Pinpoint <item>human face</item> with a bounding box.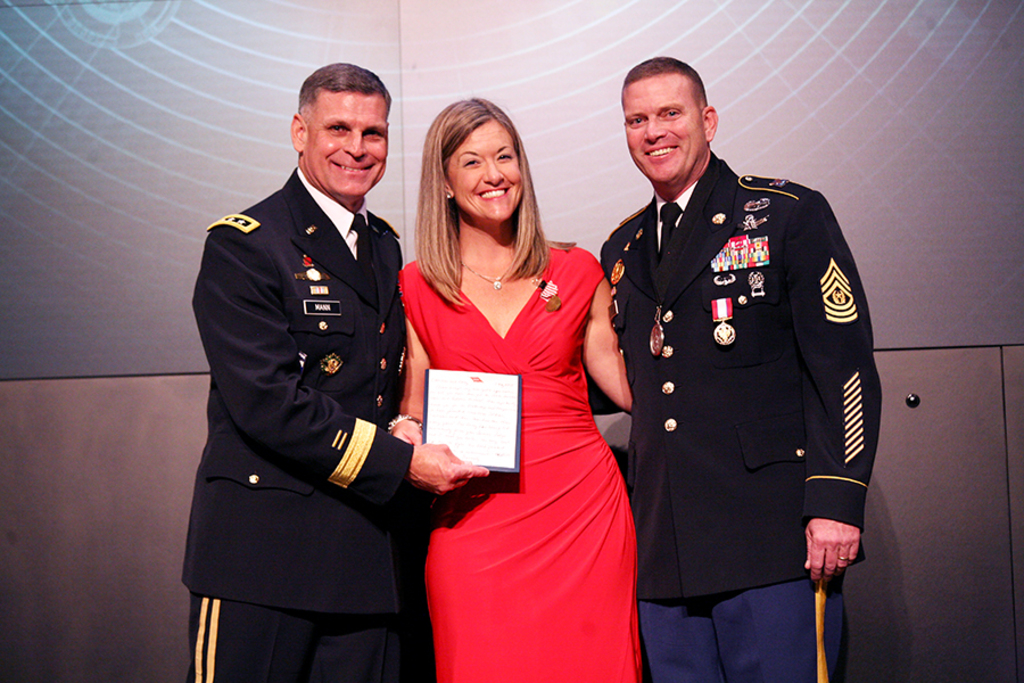
bbox=(622, 73, 705, 180).
